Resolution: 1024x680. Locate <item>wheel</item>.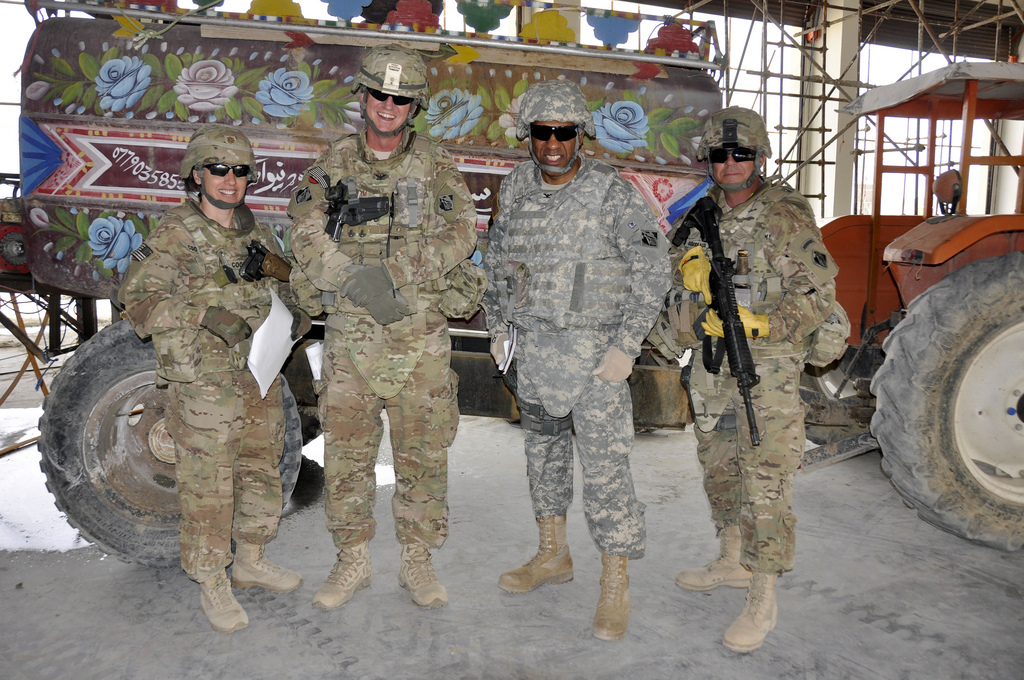
35, 316, 304, 570.
